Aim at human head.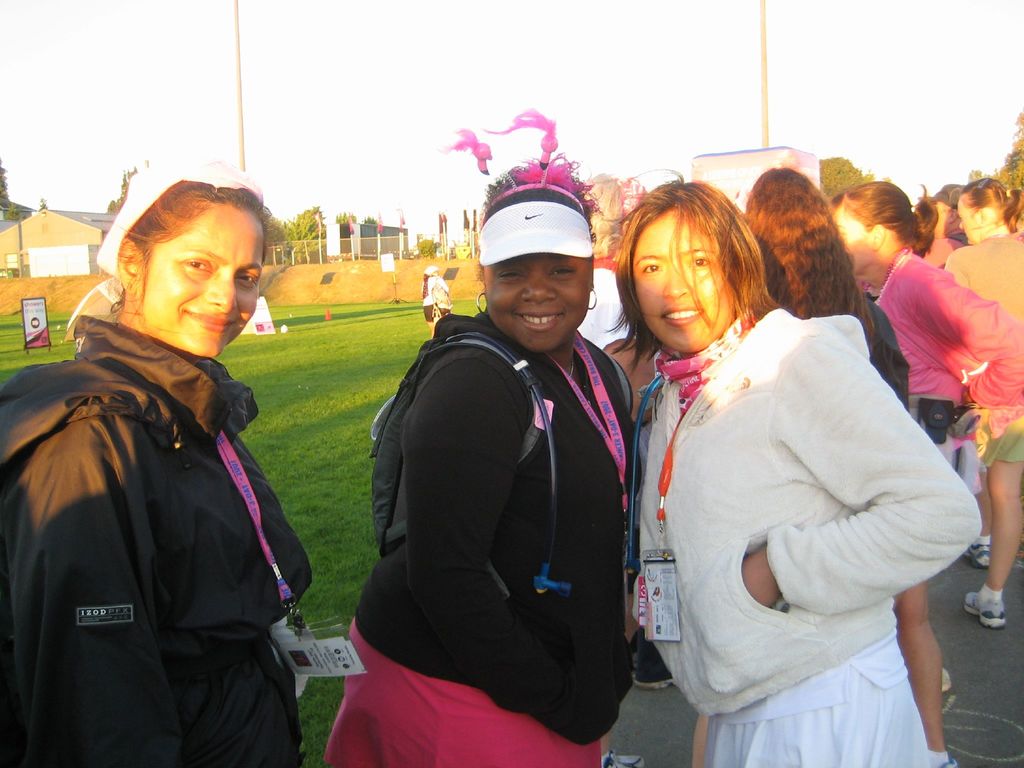
Aimed at pyautogui.locateOnScreen(957, 179, 1012, 243).
